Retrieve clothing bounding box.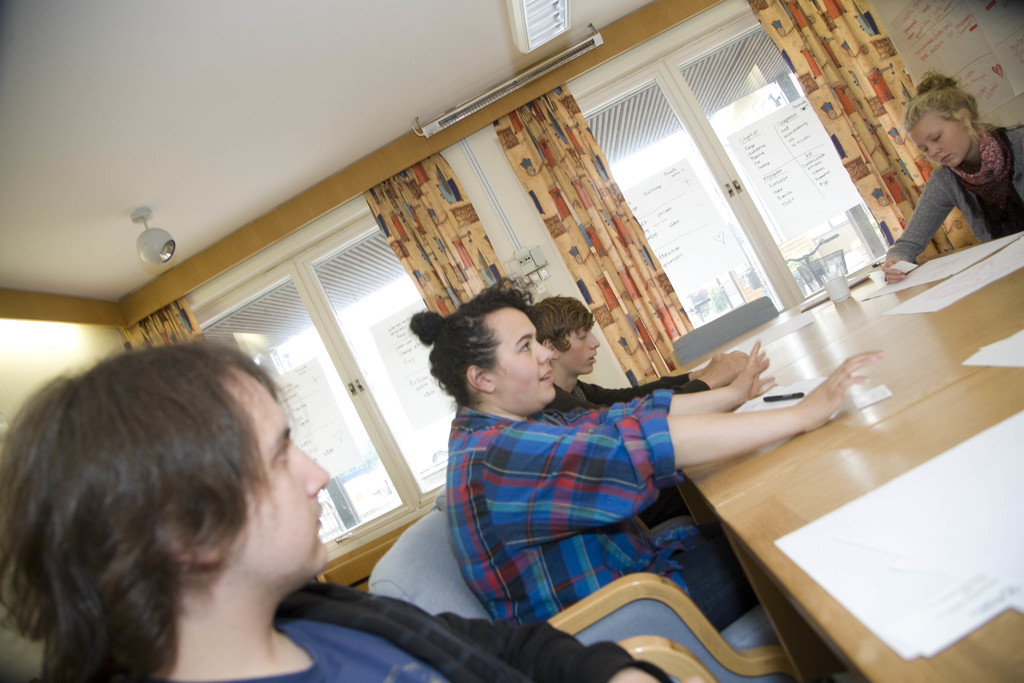
Bounding box: BBox(889, 103, 1007, 275).
